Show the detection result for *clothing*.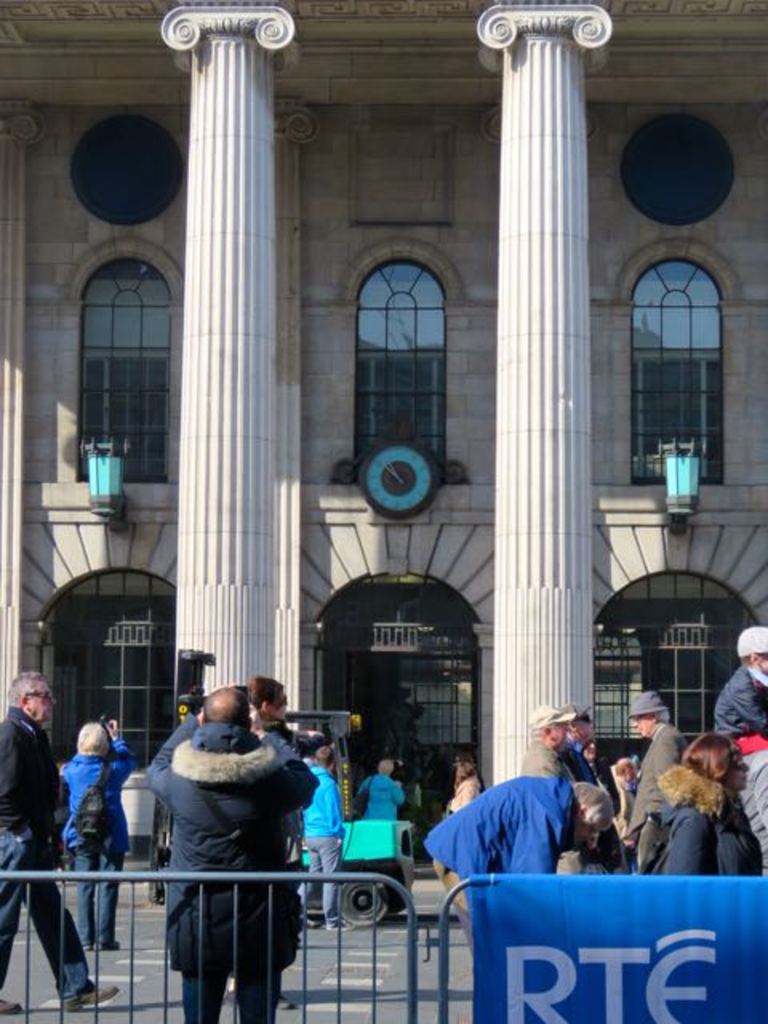
142 712 322 1022.
